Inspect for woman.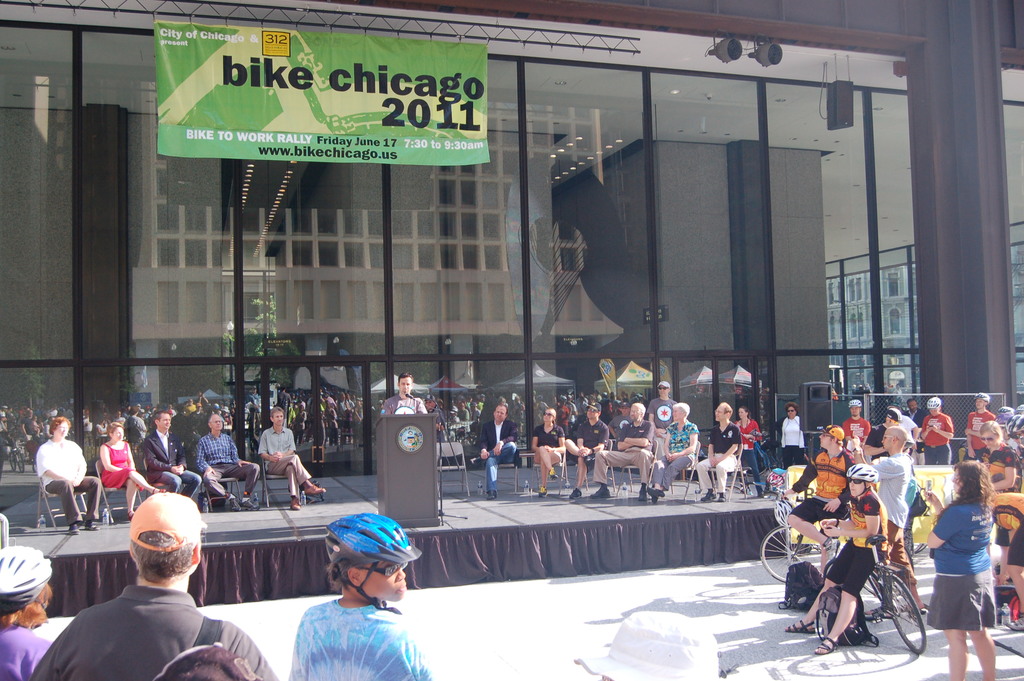
Inspection: {"left": 973, "top": 419, "right": 1020, "bottom": 583}.
